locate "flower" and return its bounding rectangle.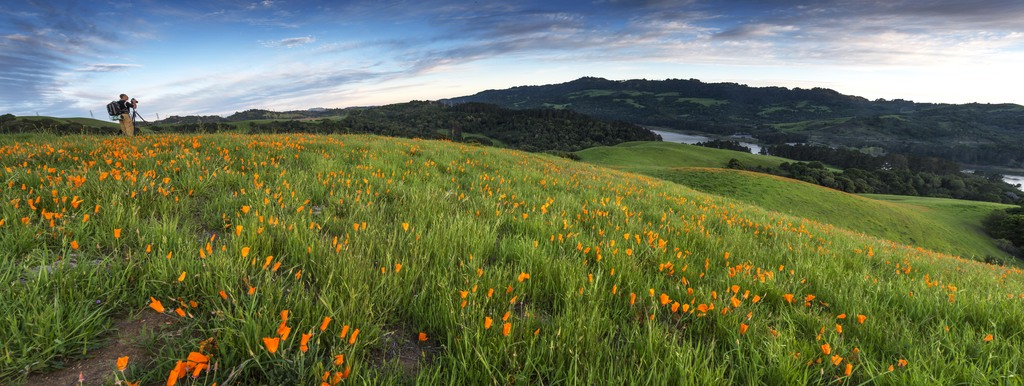
<bbox>176, 306, 186, 319</bbox>.
